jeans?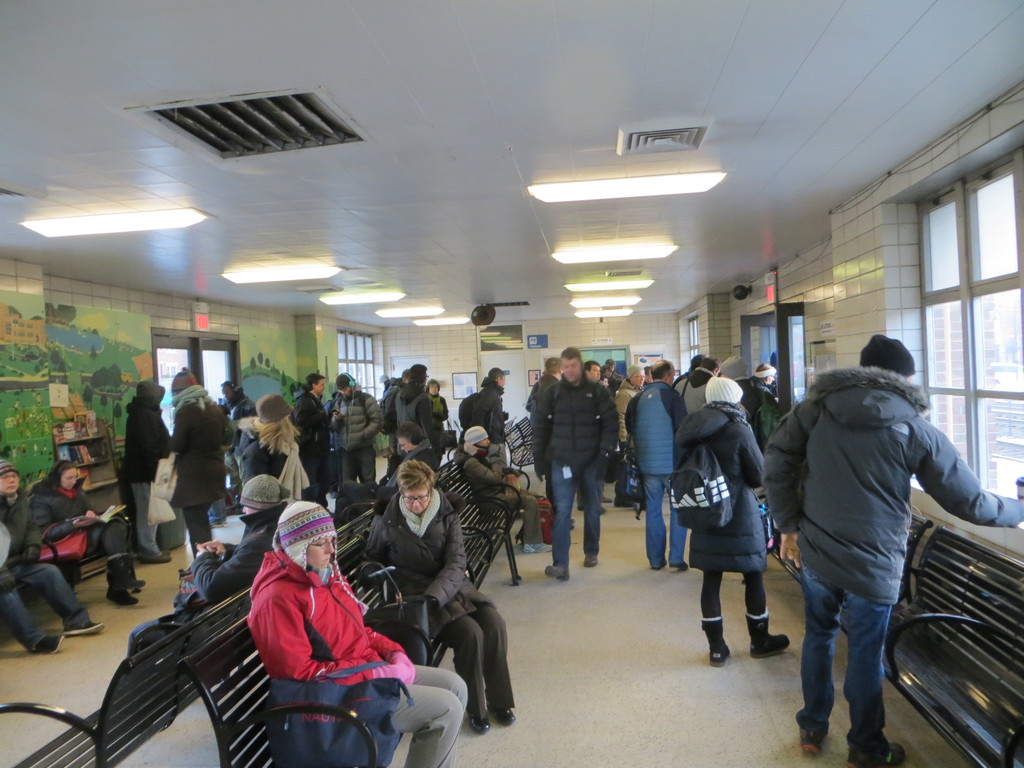
left=550, top=463, right=604, bottom=566
